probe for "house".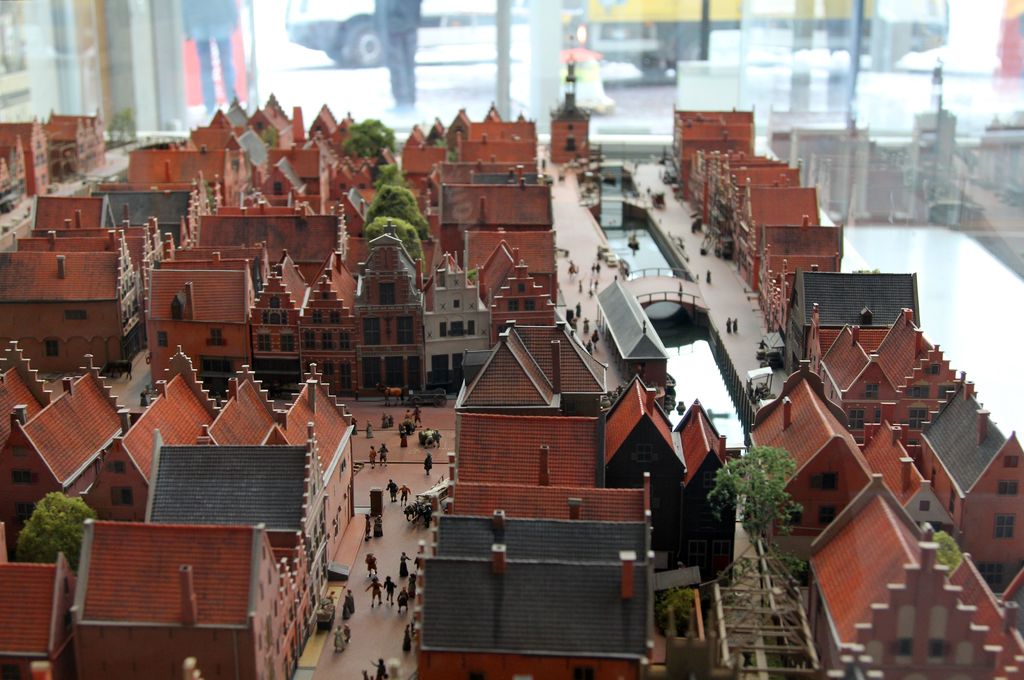
Probe result: {"left": 141, "top": 218, "right": 556, "bottom": 394}.
